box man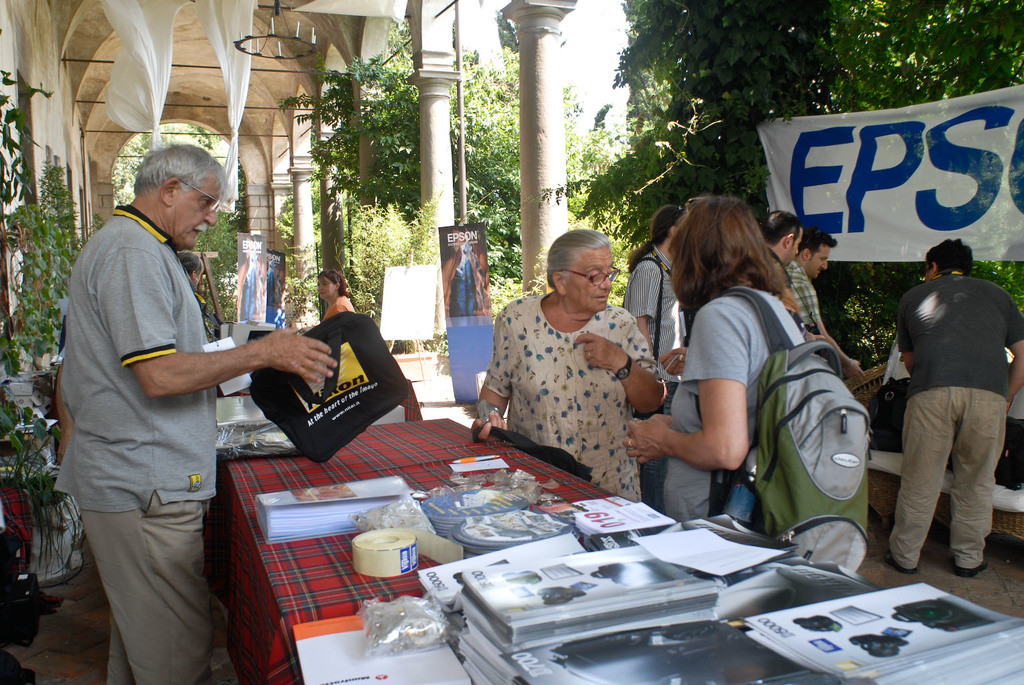
pyautogui.locateOnScreen(786, 232, 881, 385)
